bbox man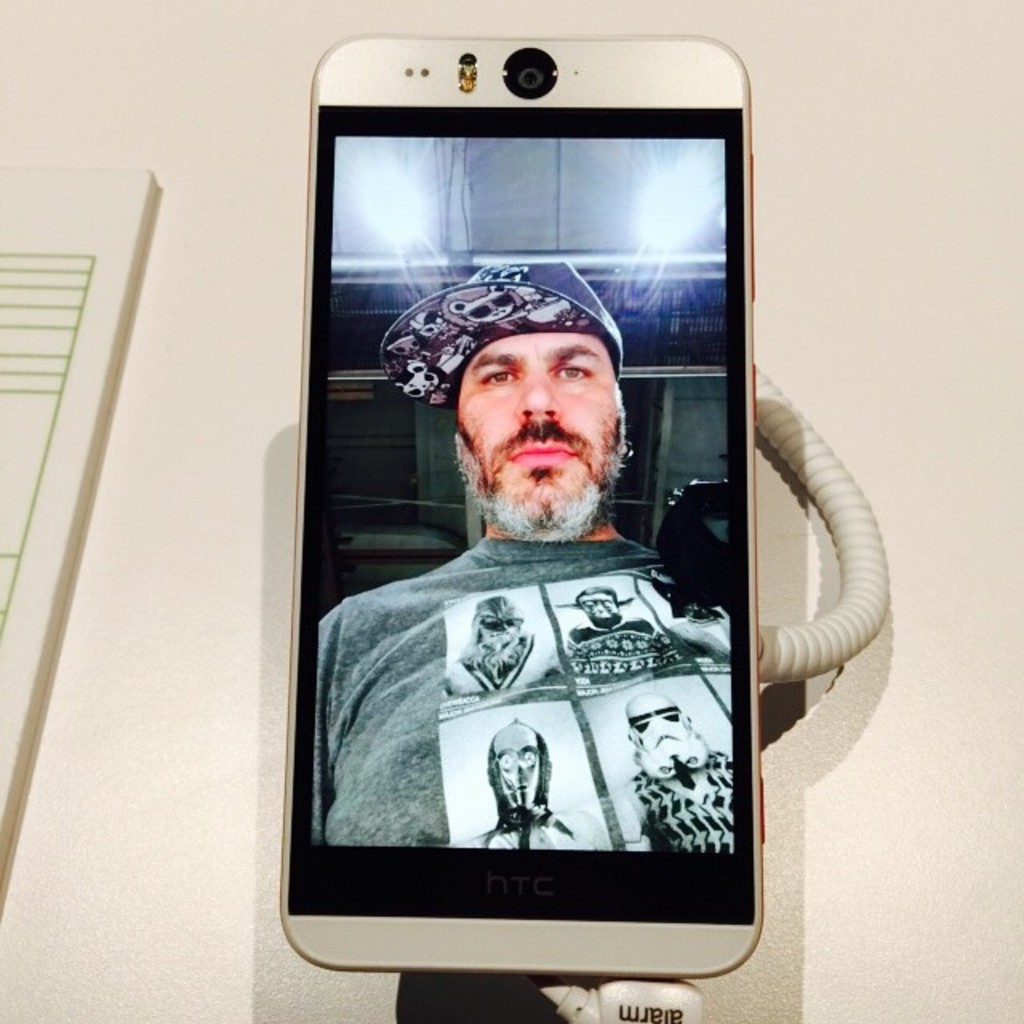
{"left": 330, "top": 291, "right": 794, "bottom": 923}
